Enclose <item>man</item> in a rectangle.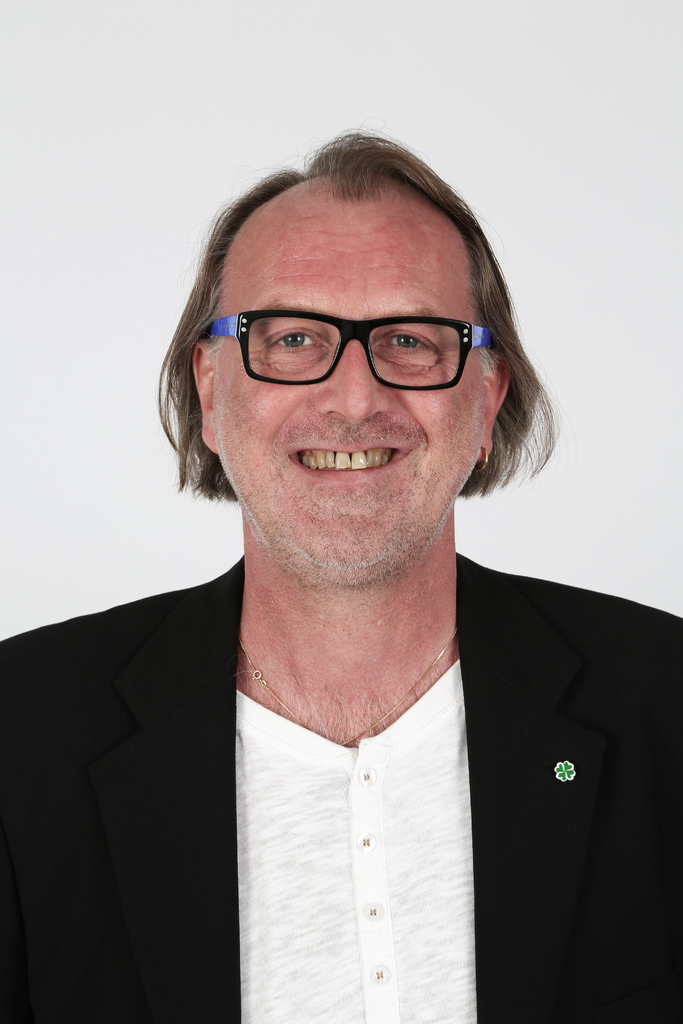
(x1=24, y1=127, x2=675, y2=984).
